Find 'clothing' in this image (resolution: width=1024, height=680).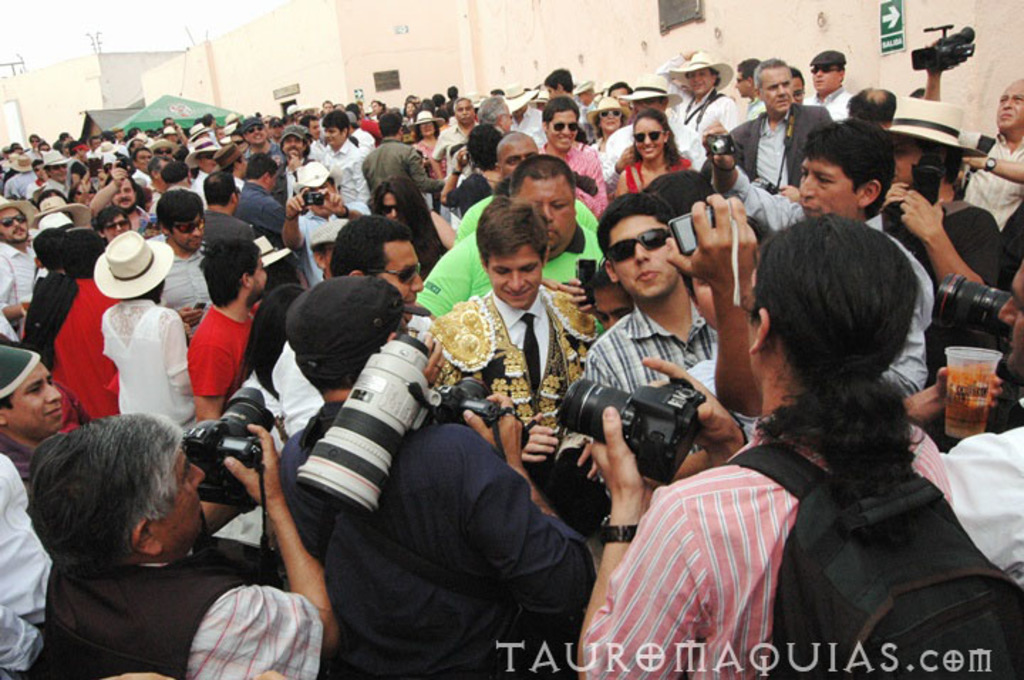
bbox=[181, 297, 265, 421].
